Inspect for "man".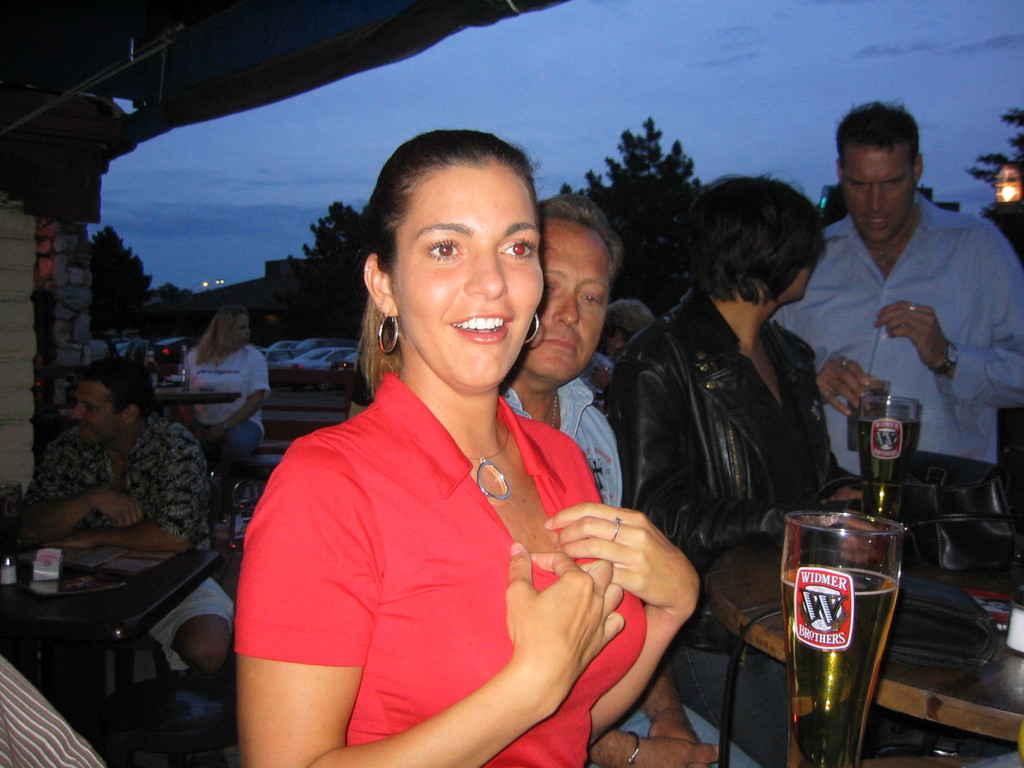
Inspection: bbox=[0, 653, 105, 767].
